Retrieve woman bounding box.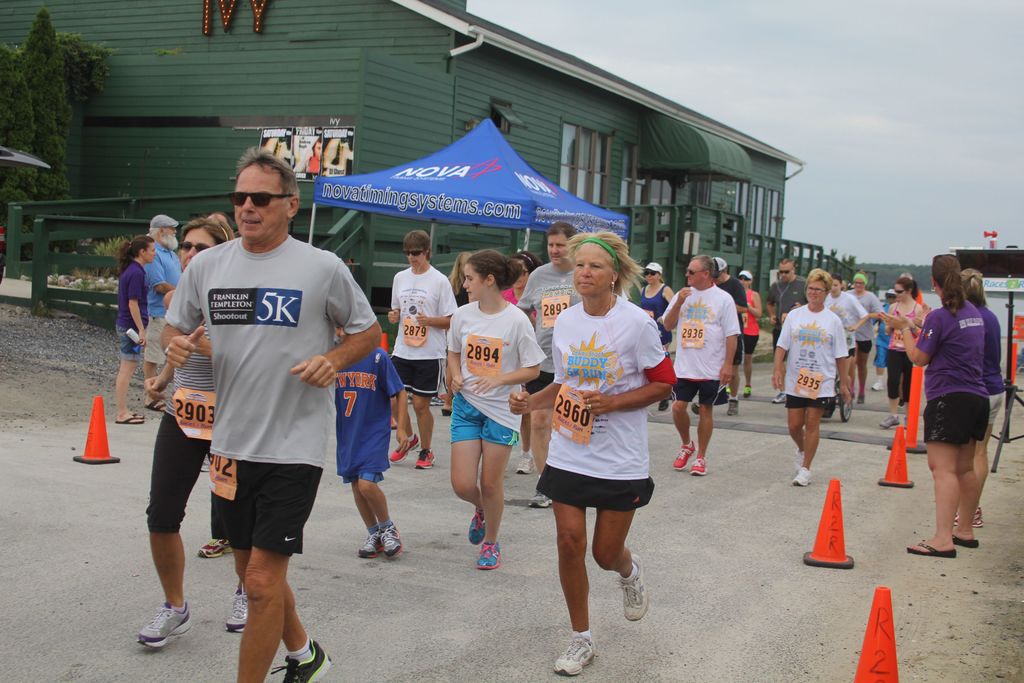
Bounding box: (left=143, top=212, right=255, bottom=654).
